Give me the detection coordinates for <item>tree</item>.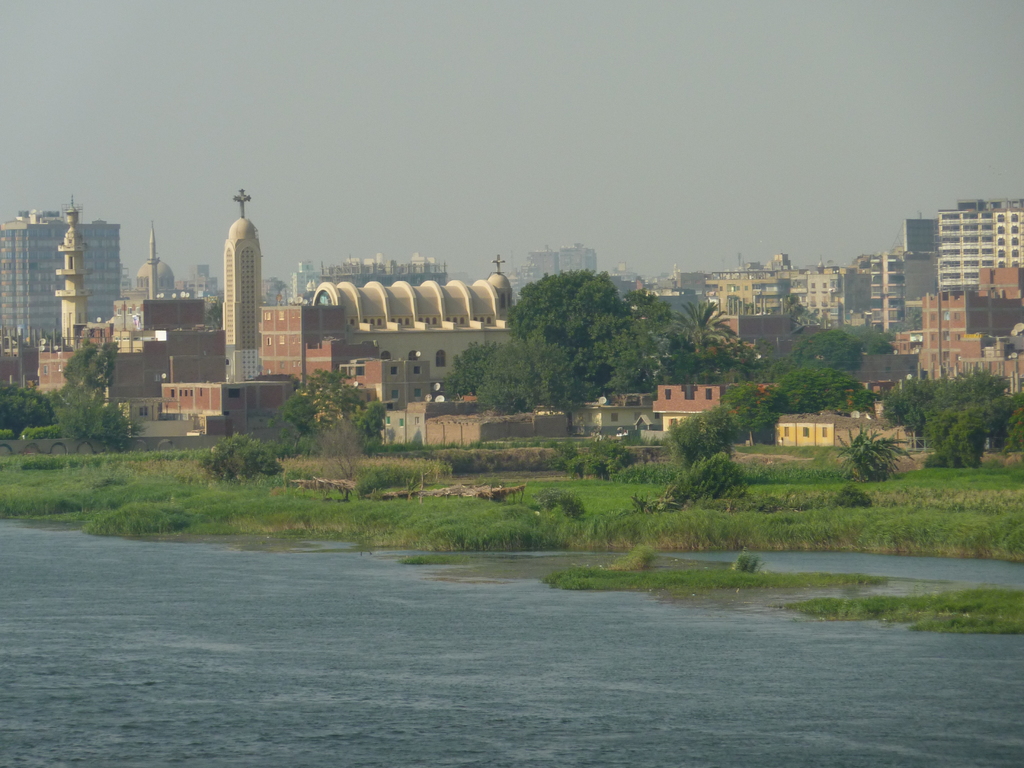
<box>0,384,52,442</box>.
